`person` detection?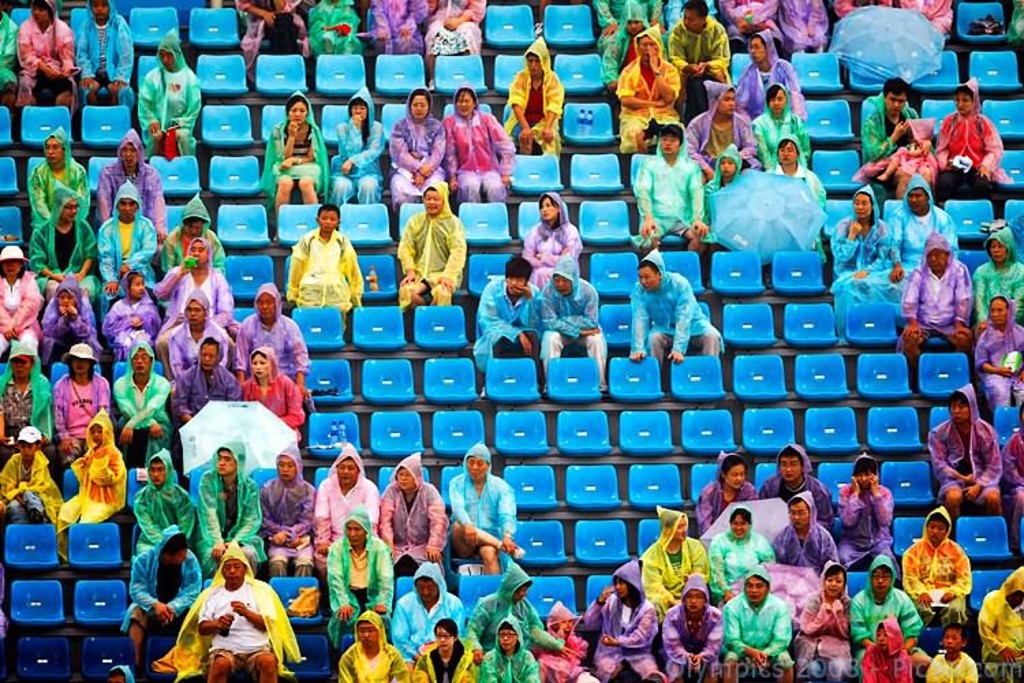
{"left": 254, "top": 440, "right": 328, "bottom": 576}
